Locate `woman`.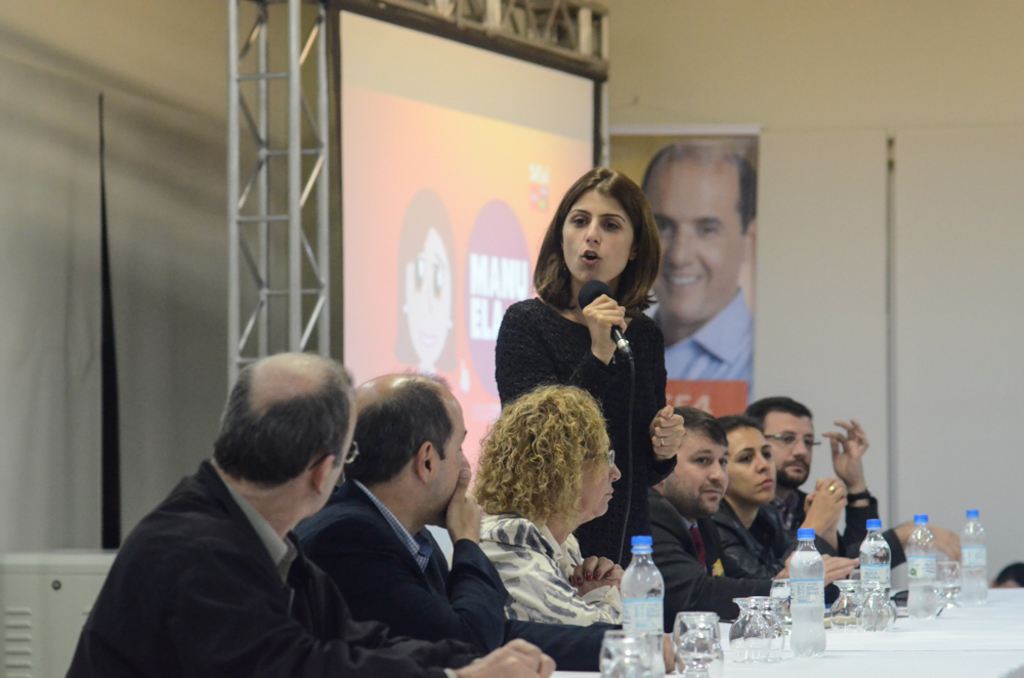
Bounding box: [left=475, top=384, right=634, bottom=624].
